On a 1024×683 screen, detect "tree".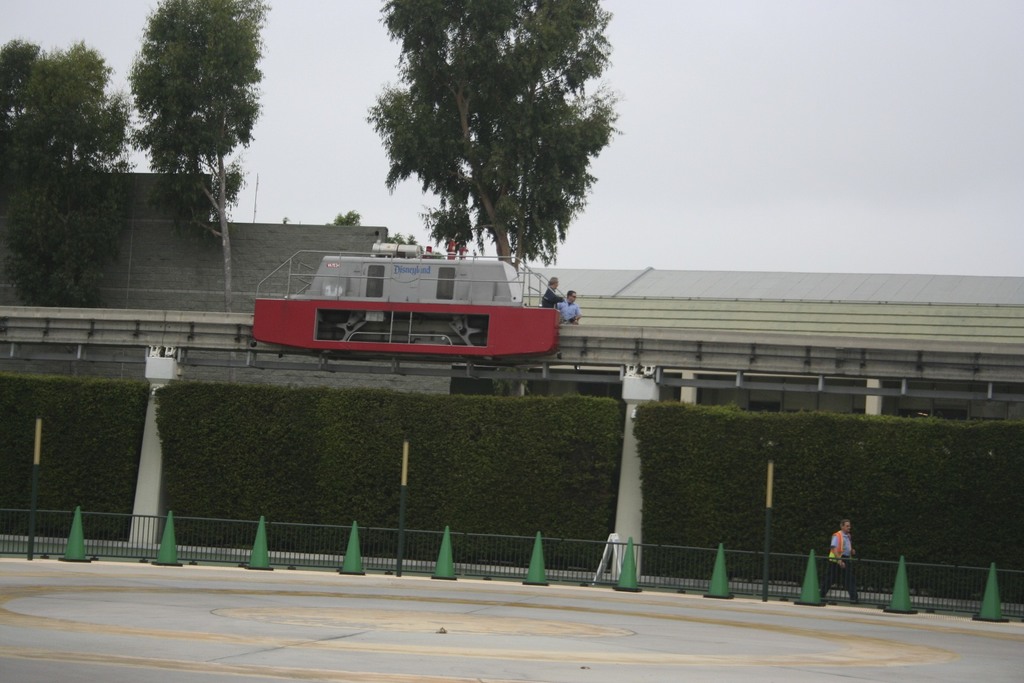
box=[129, 0, 276, 313].
